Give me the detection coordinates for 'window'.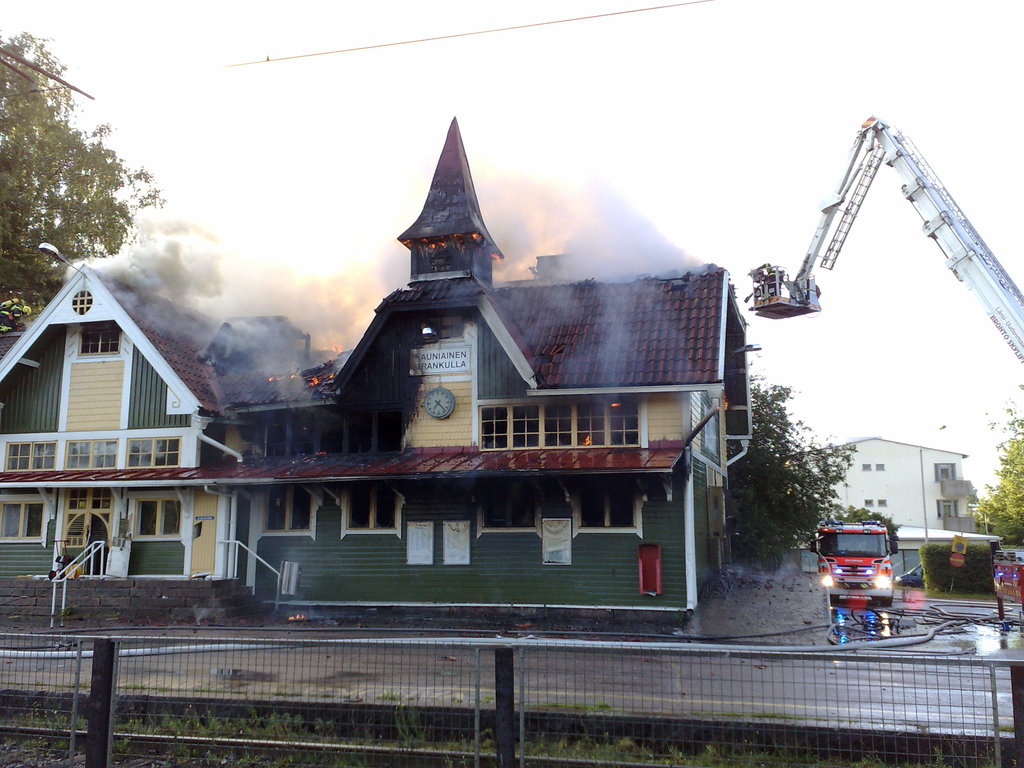
bbox=(132, 500, 184, 541).
